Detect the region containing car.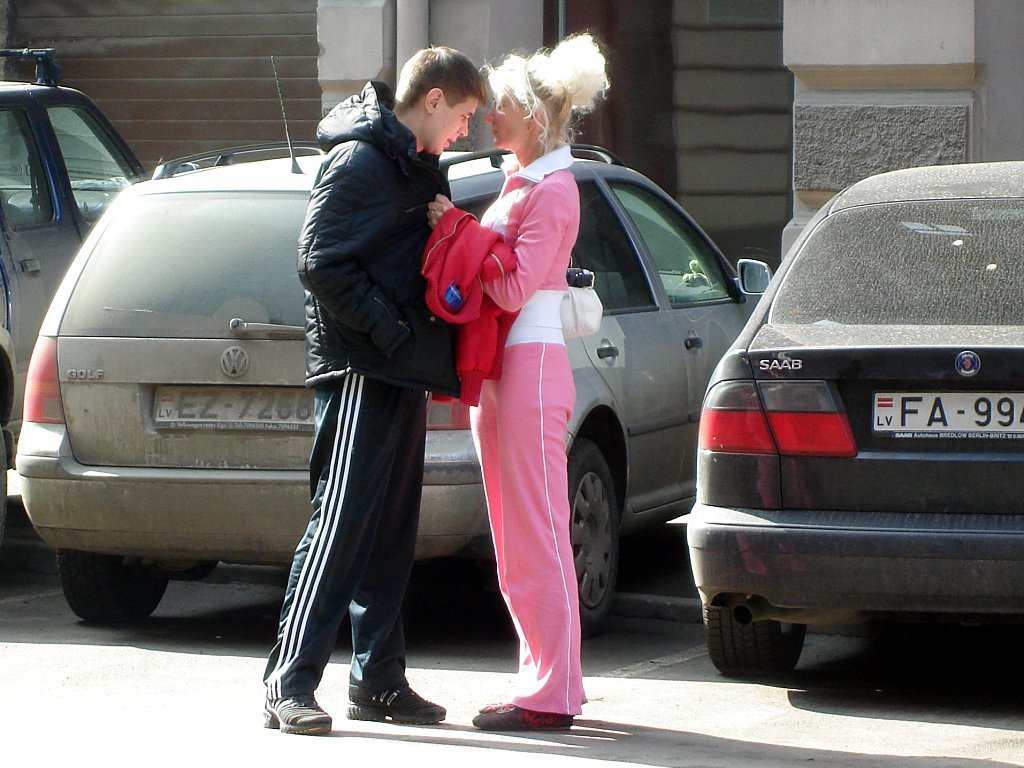
0/50/151/563.
